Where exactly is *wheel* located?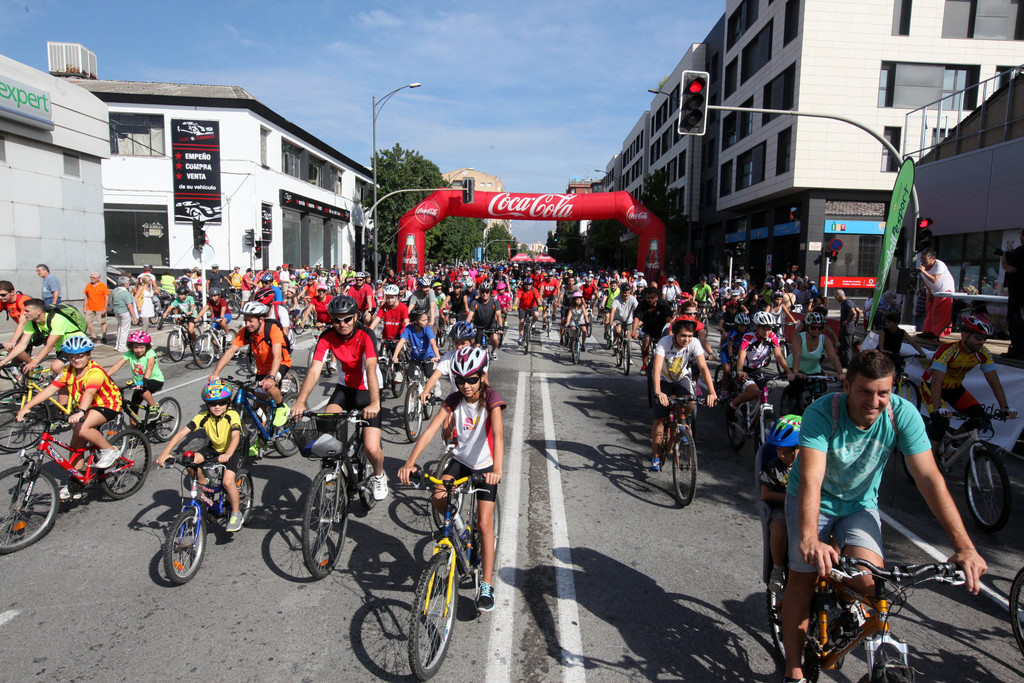
Its bounding box is x1=155, y1=508, x2=212, y2=584.
